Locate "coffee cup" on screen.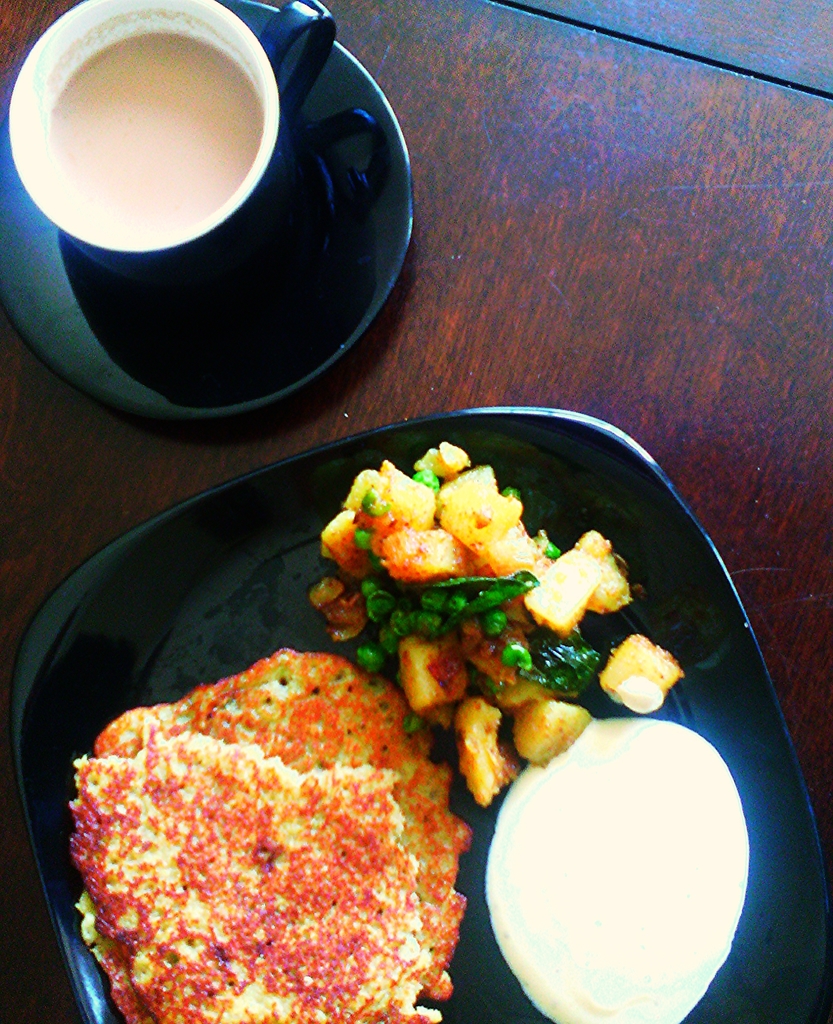
On screen at box(6, 0, 337, 277).
